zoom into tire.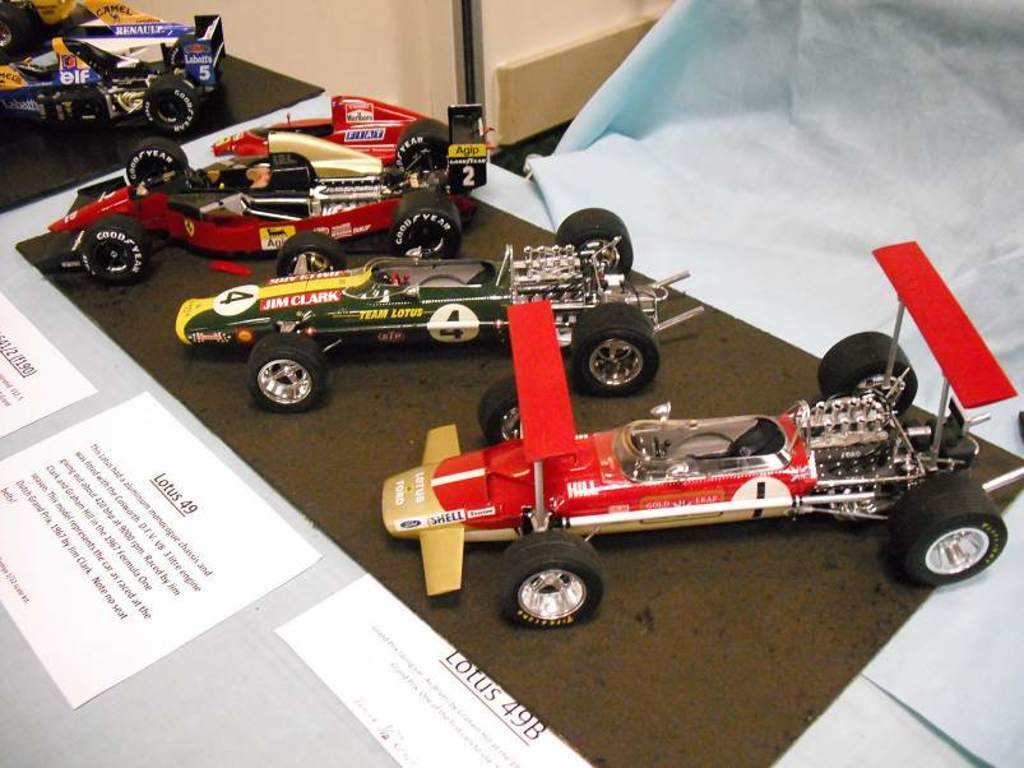
Zoom target: [x1=124, y1=138, x2=185, y2=177].
